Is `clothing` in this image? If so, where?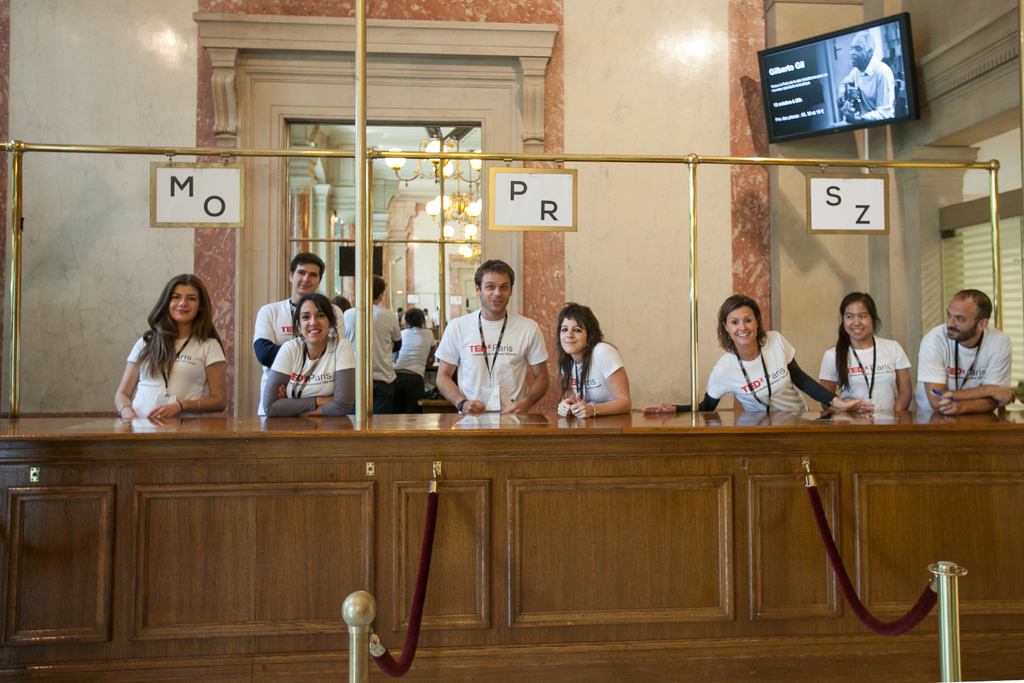
Yes, at {"x1": 266, "y1": 334, "x2": 368, "y2": 417}.
